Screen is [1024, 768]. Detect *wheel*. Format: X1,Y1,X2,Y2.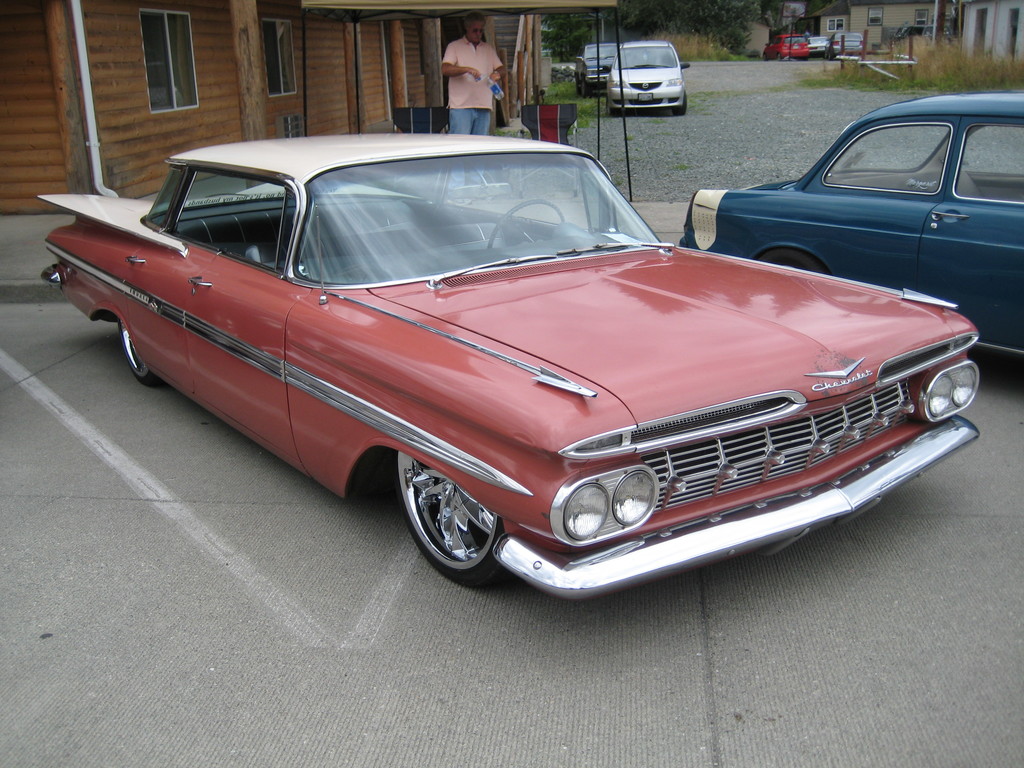
387,453,518,579.
